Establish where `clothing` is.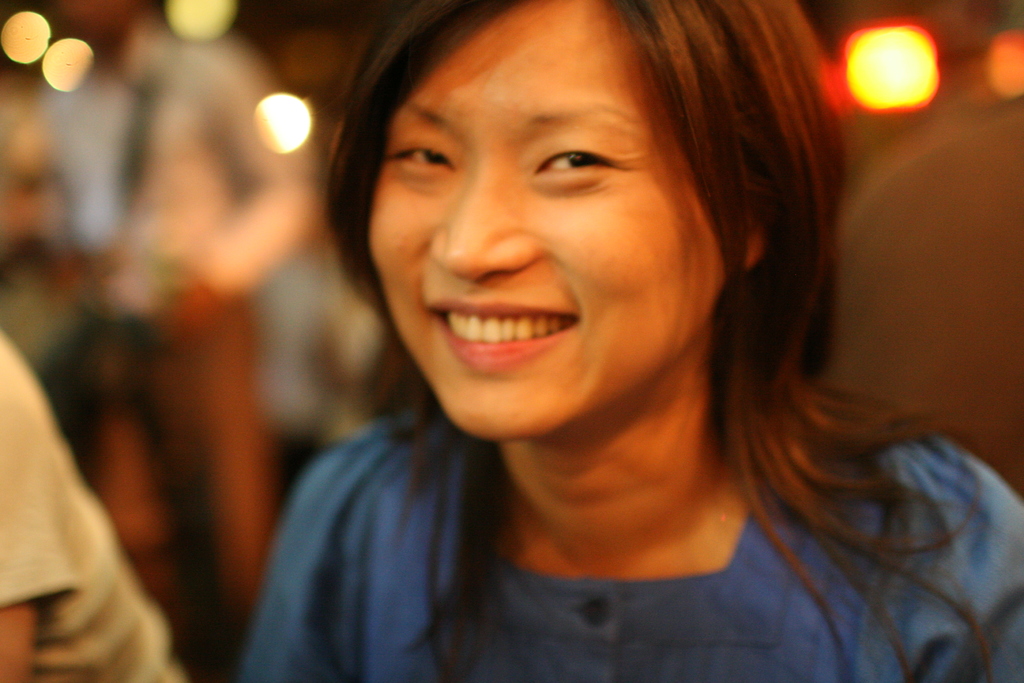
Established at region(239, 403, 1023, 682).
